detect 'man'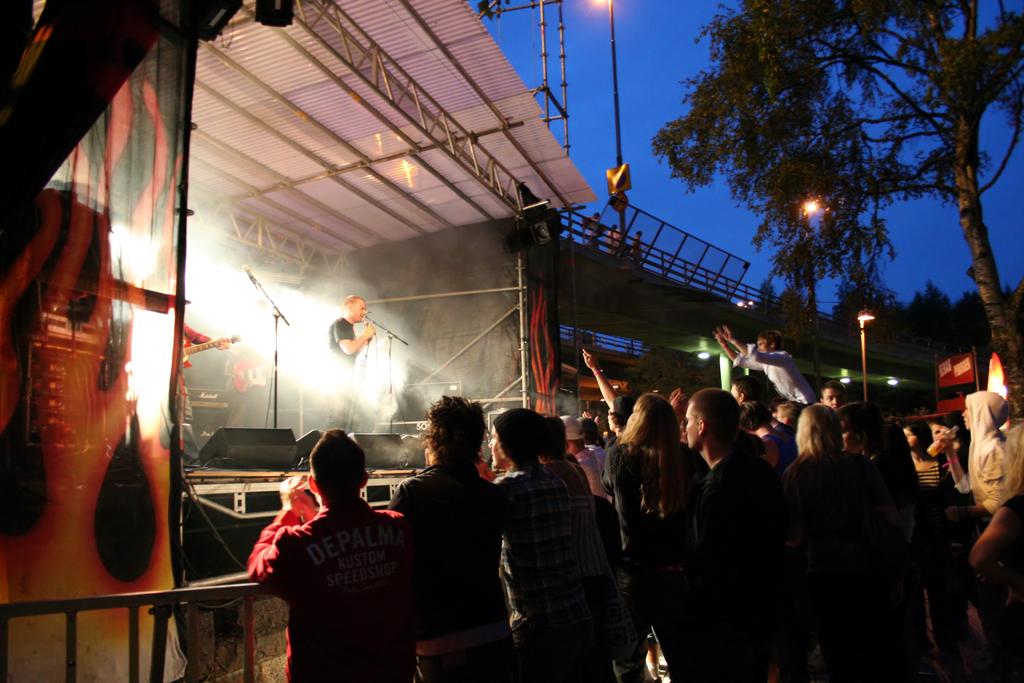
x1=327 y1=292 x2=378 y2=425
